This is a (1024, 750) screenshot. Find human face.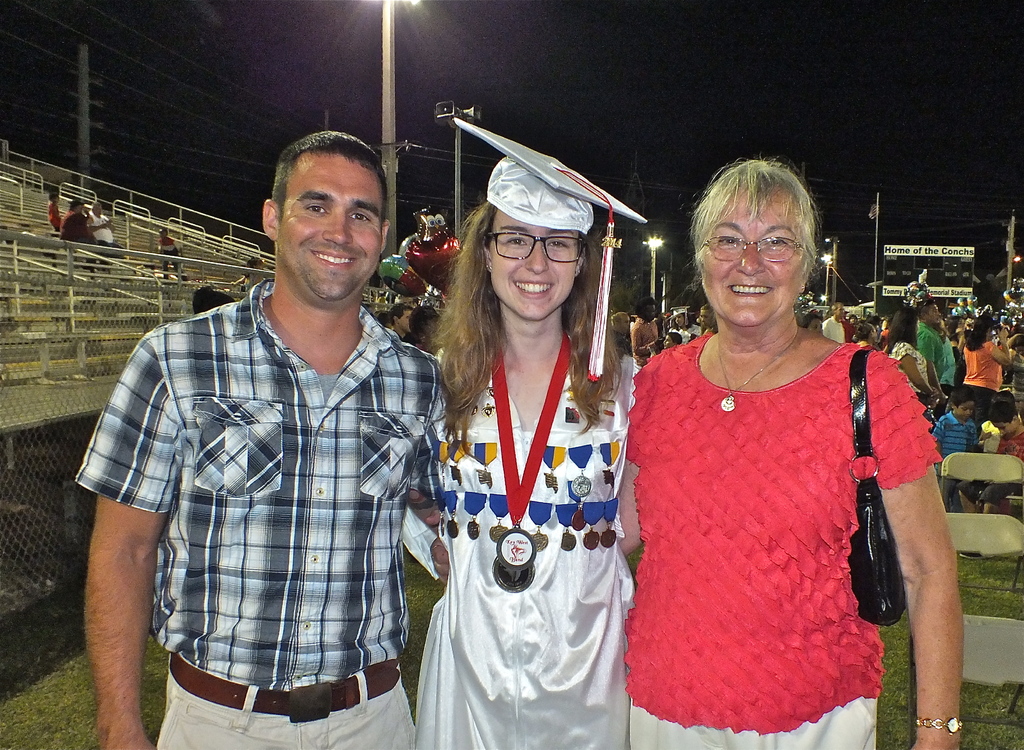
Bounding box: locate(924, 298, 941, 319).
